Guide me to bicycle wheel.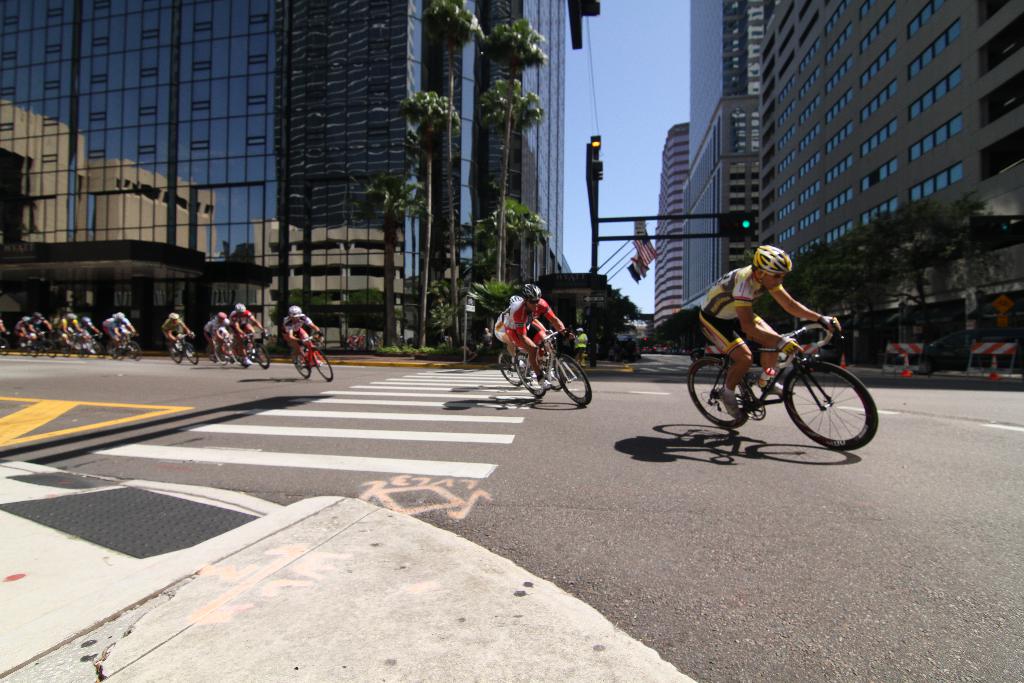
Guidance: region(554, 352, 592, 405).
